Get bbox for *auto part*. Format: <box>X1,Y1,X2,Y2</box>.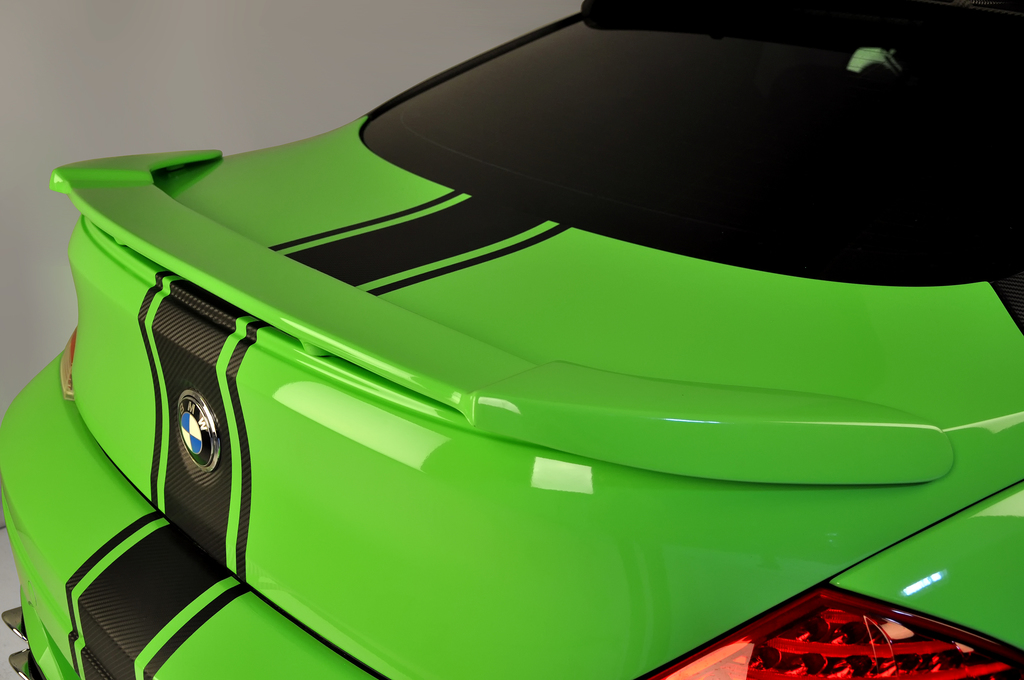
<box>360,0,1023,325</box>.
